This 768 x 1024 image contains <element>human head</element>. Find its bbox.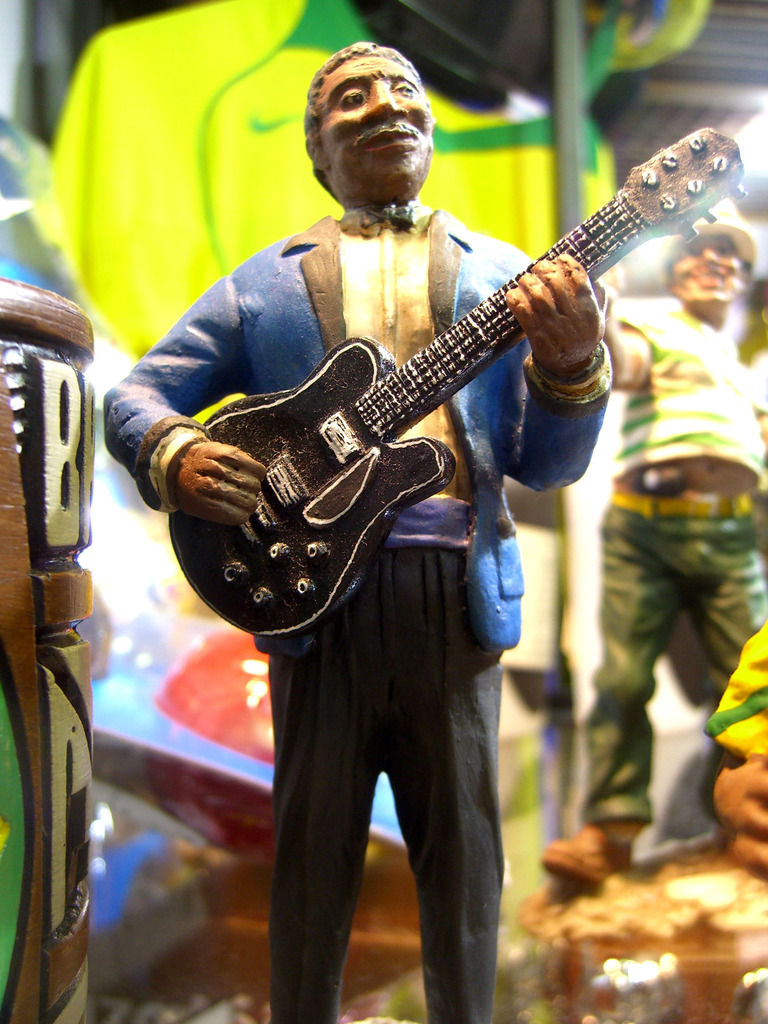
662:214:747:314.
